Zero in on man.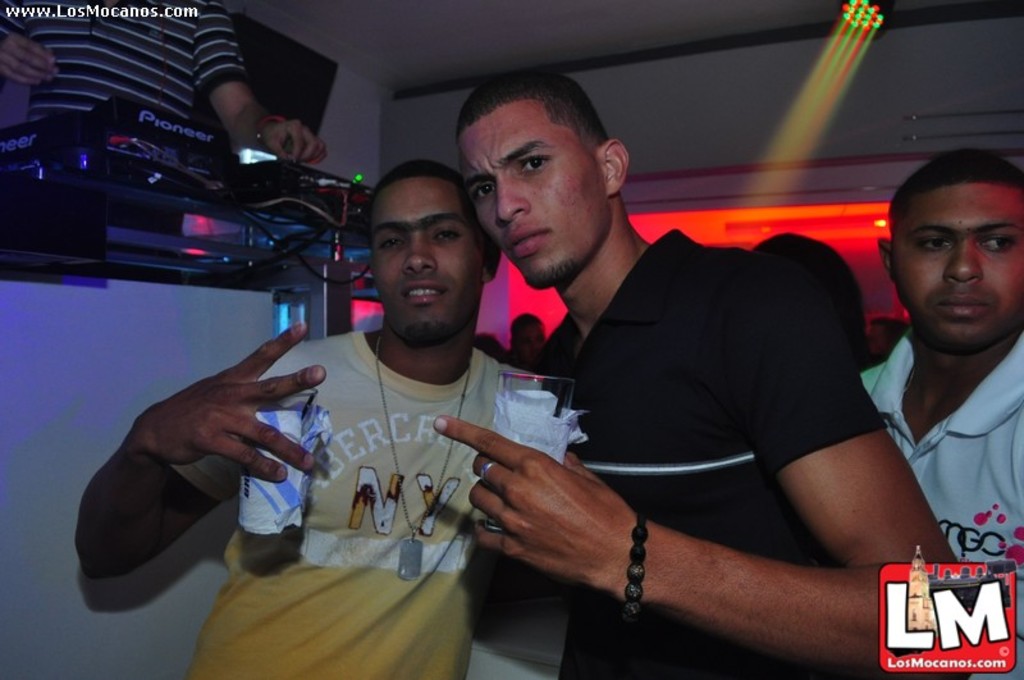
Zeroed in: bbox(74, 155, 547, 679).
